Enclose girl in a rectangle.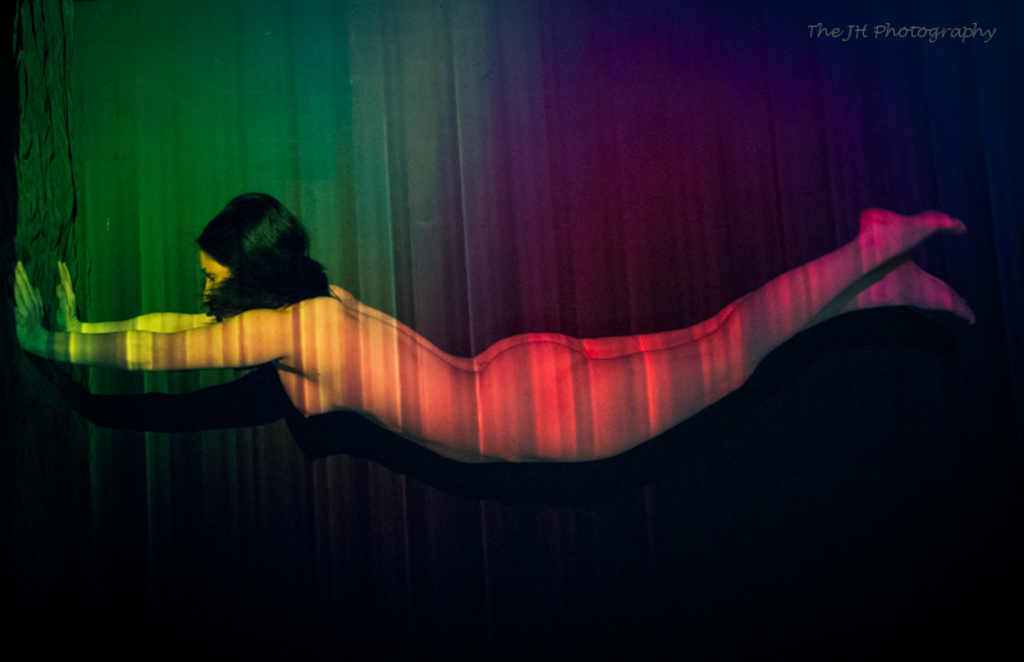
14:187:980:465.
